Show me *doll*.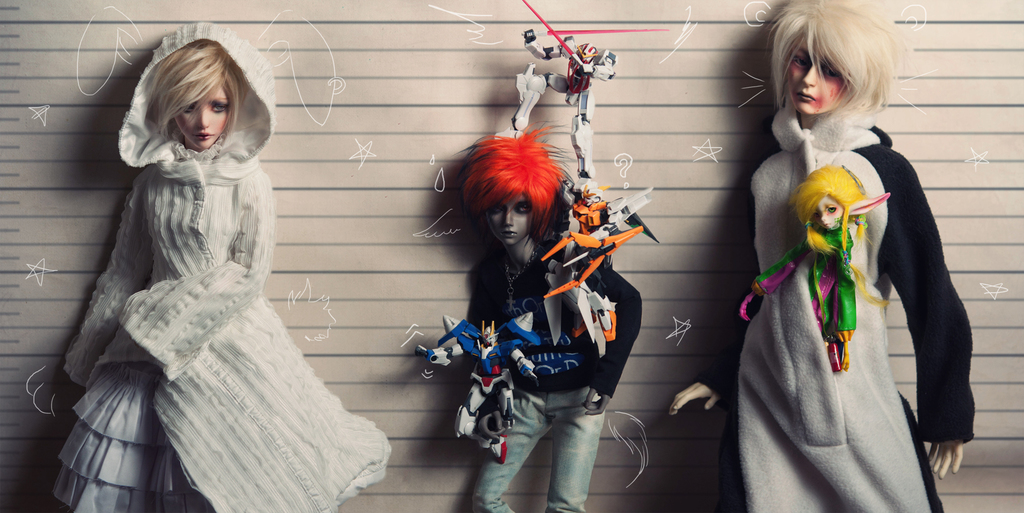
*doll* is here: crop(673, 4, 973, 510).
